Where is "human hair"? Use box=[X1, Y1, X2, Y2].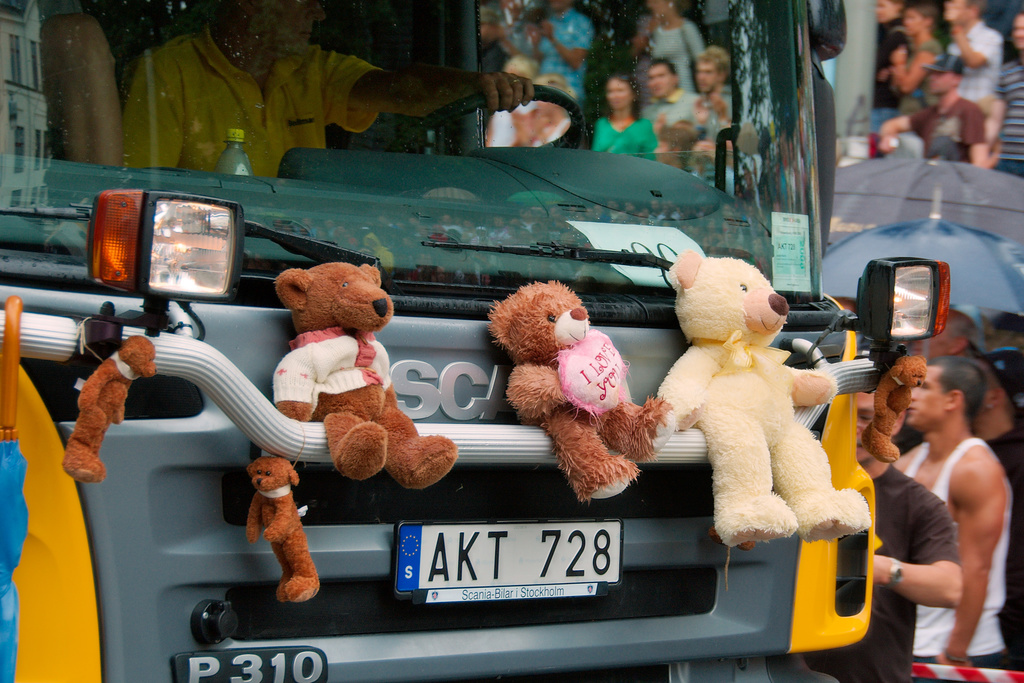
box=[914, 4, 939, 30].
